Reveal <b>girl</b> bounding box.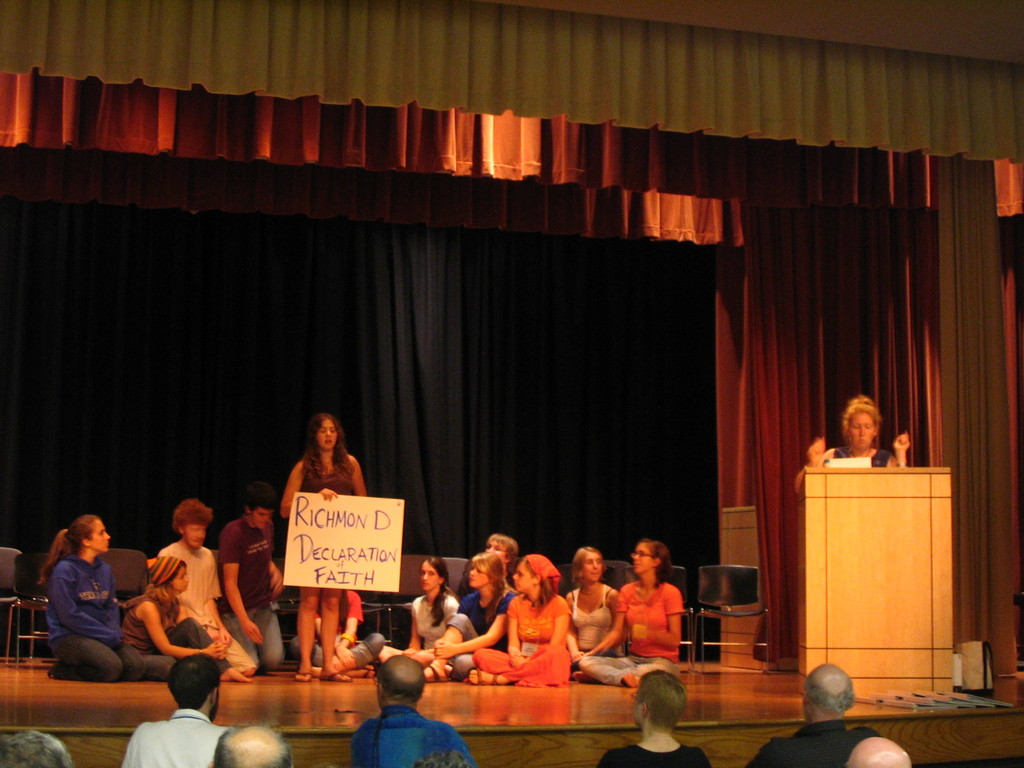
Revealed: (424,547,525,678).
